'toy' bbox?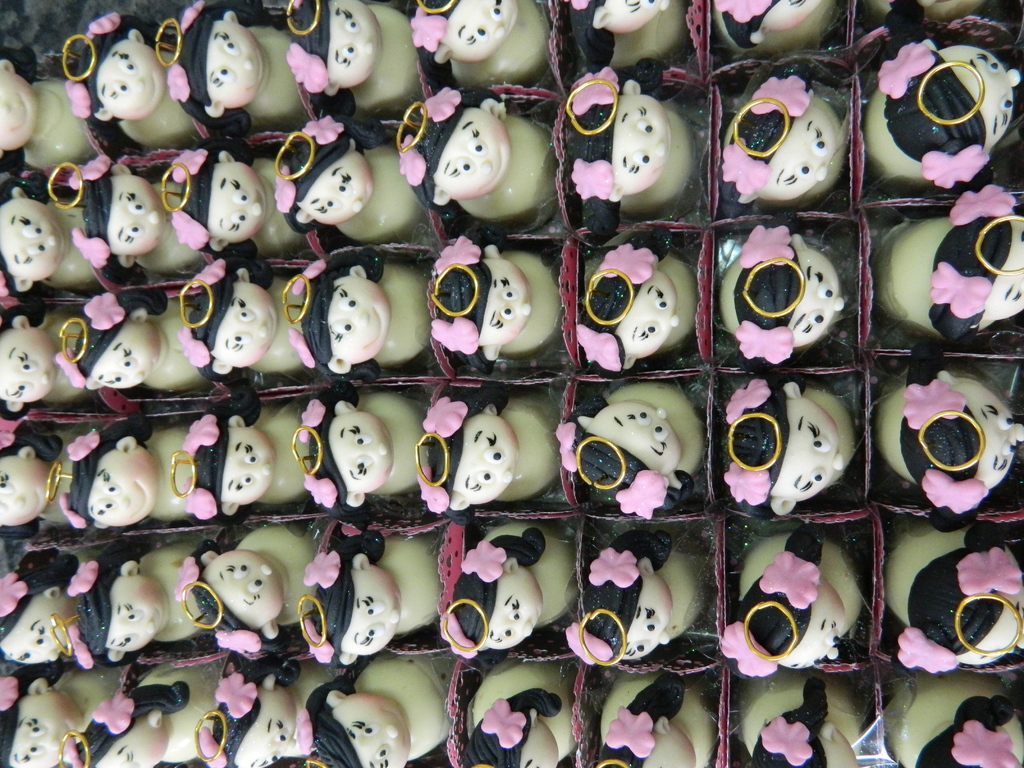
select_region(707, 225, 858, 369)
